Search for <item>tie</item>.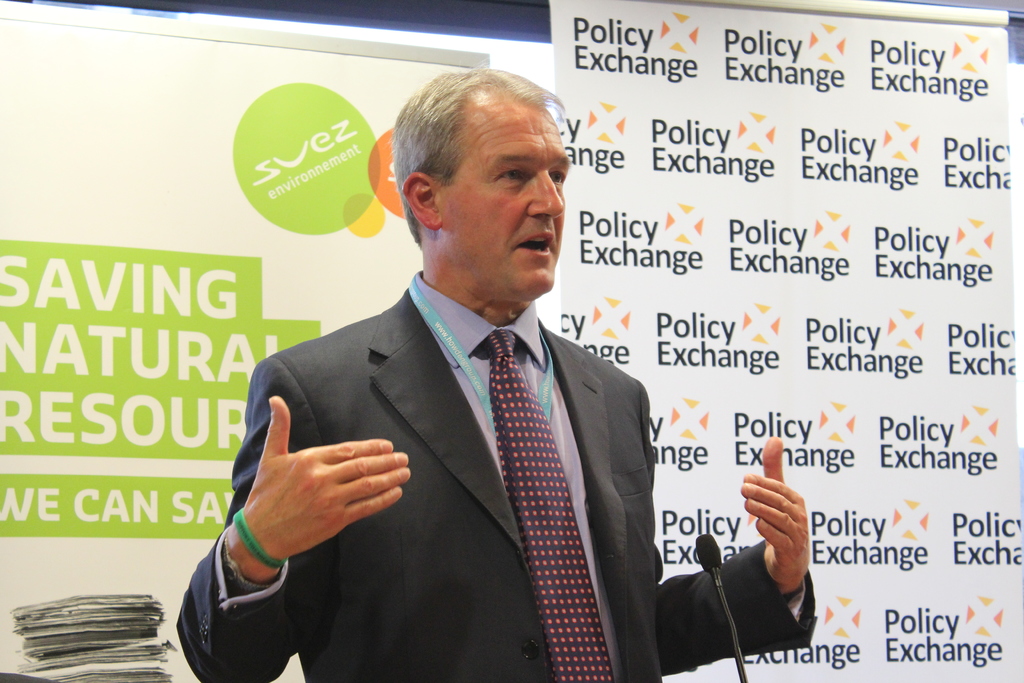
Found at region(485, 329, 619, 682).
